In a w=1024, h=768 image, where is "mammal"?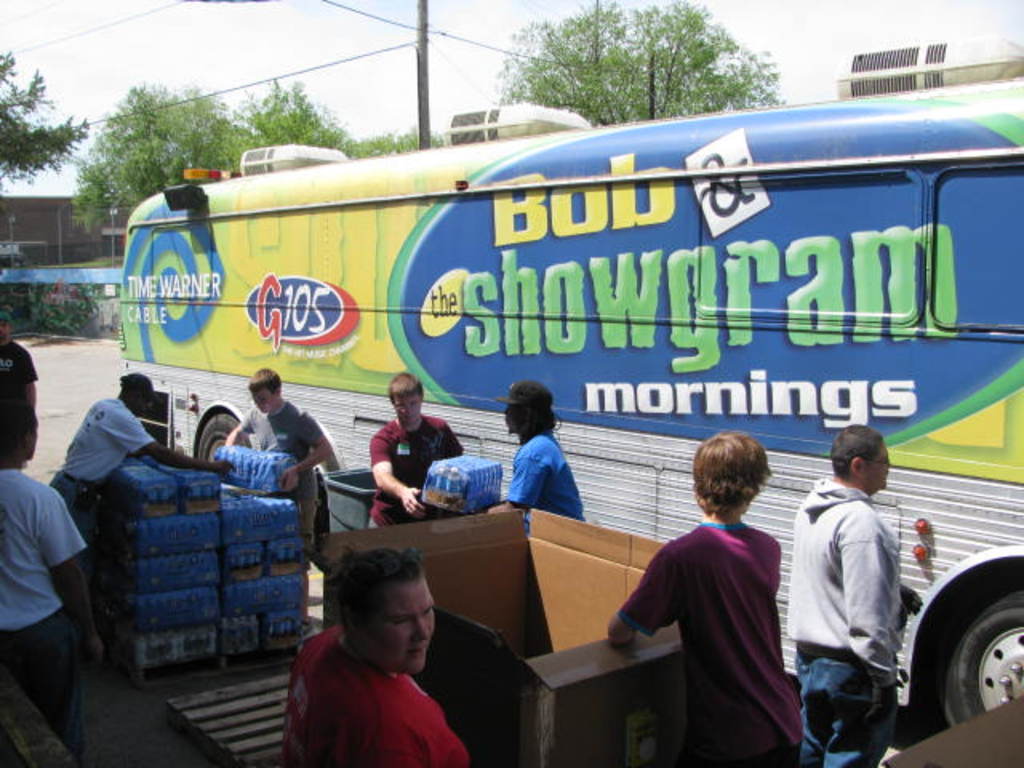
[48,374,234,613].
